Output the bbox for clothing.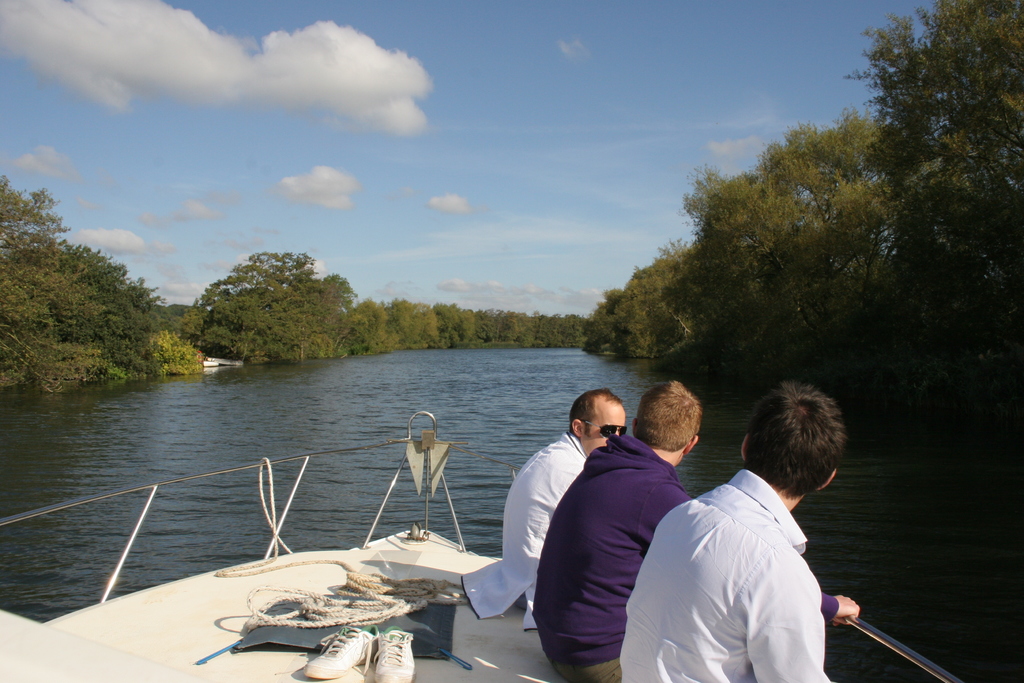
<region>458, 428, 584, 632</region>.
